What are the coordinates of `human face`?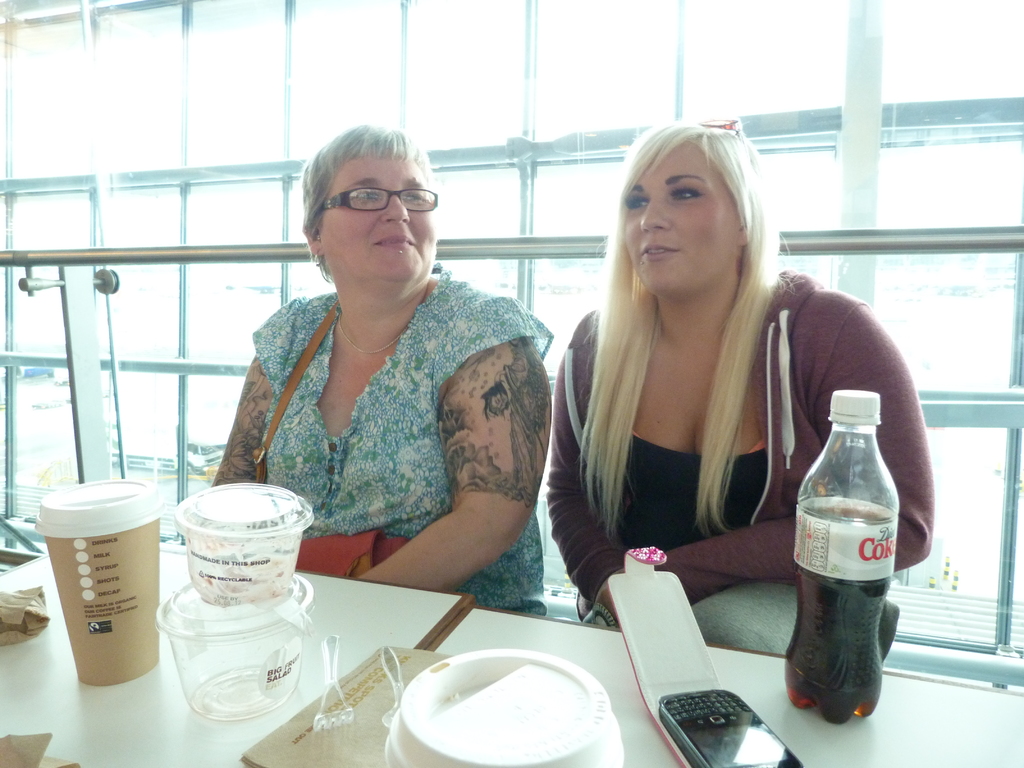
crop(625, 143, 737, 303).
